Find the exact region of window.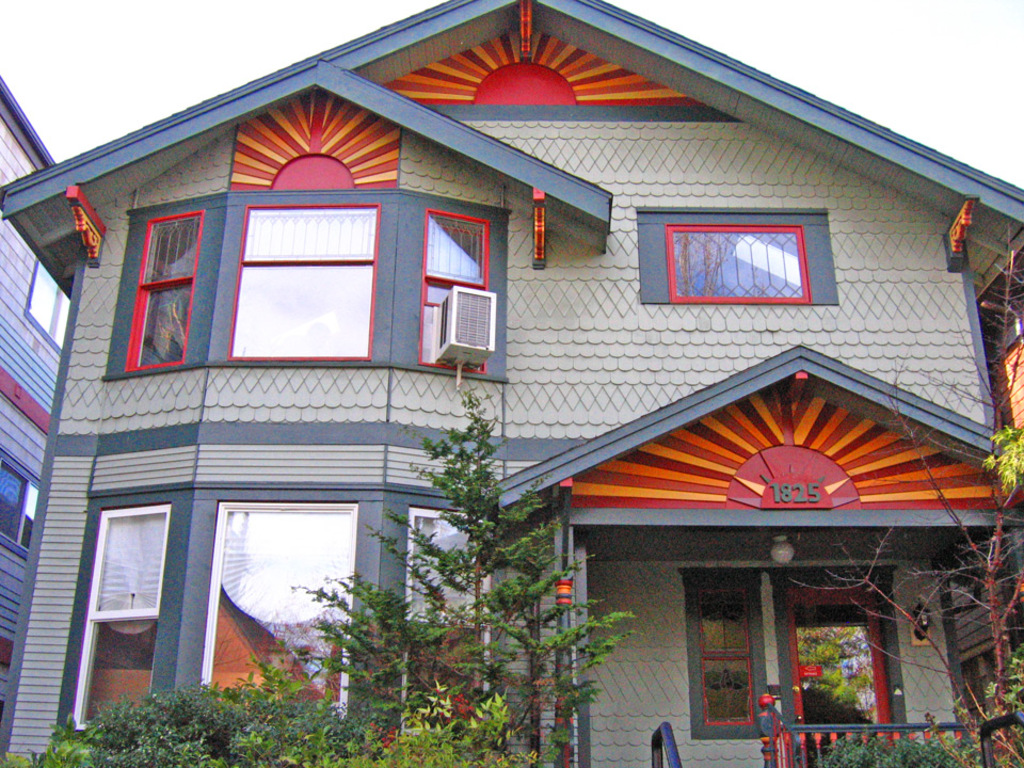
Exact region: 229:201:382:361.
